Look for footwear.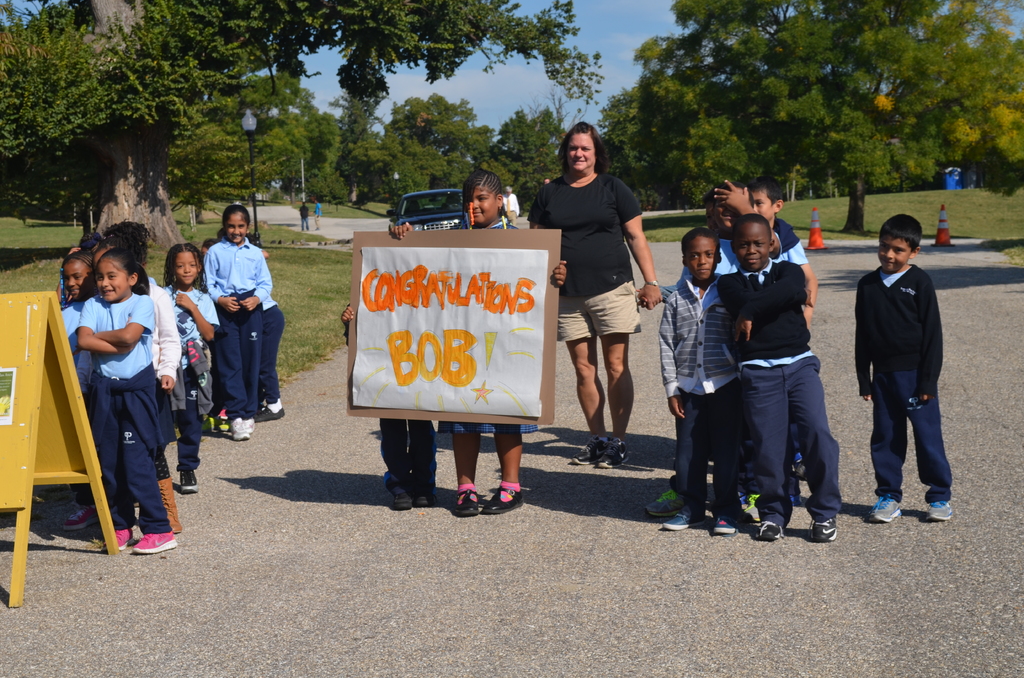
Found: 266, 396, 289, 418.
